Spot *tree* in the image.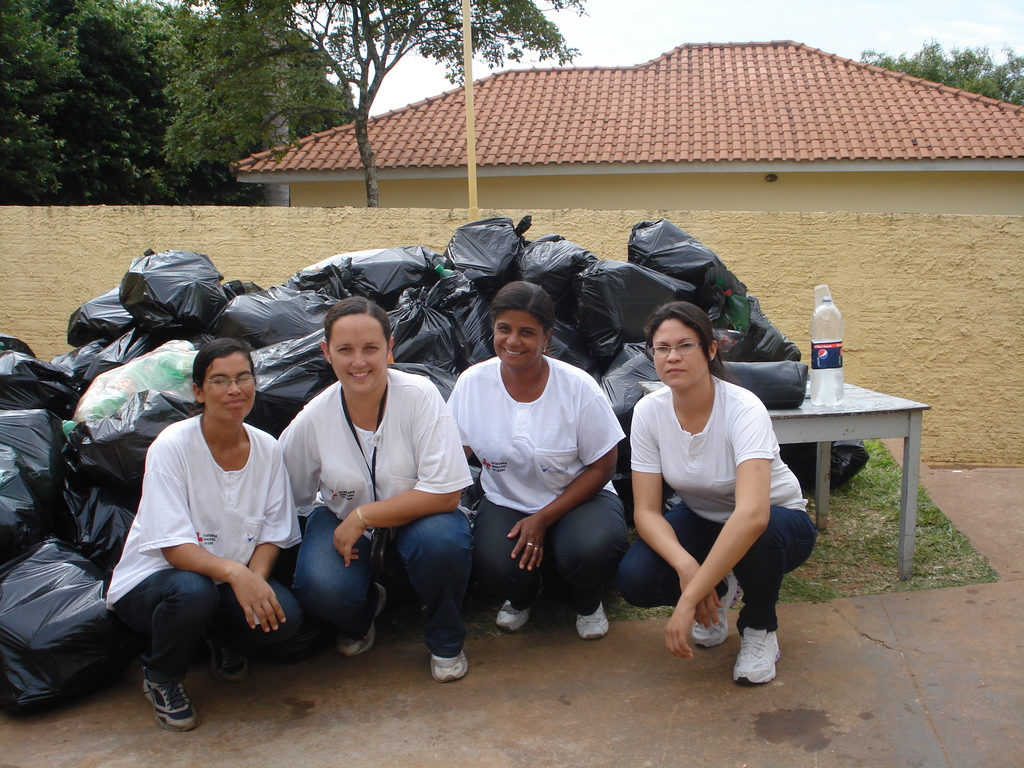
*tree* found at bbox(0, 0, 154, 207).
